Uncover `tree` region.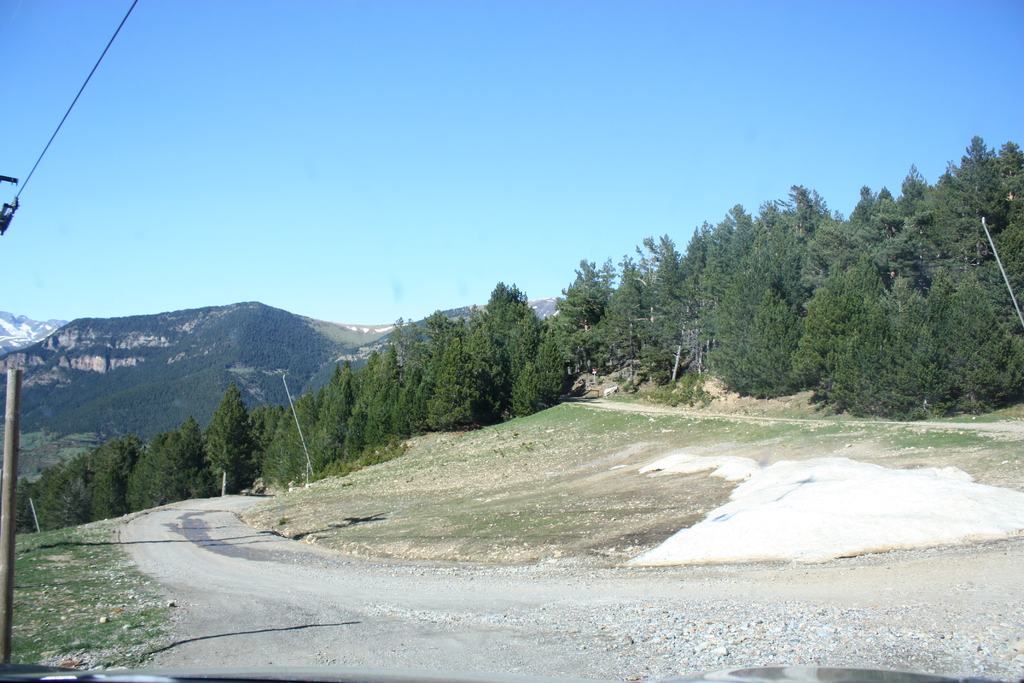
Uncovered: bbox=(499, 352, 554, 420).
